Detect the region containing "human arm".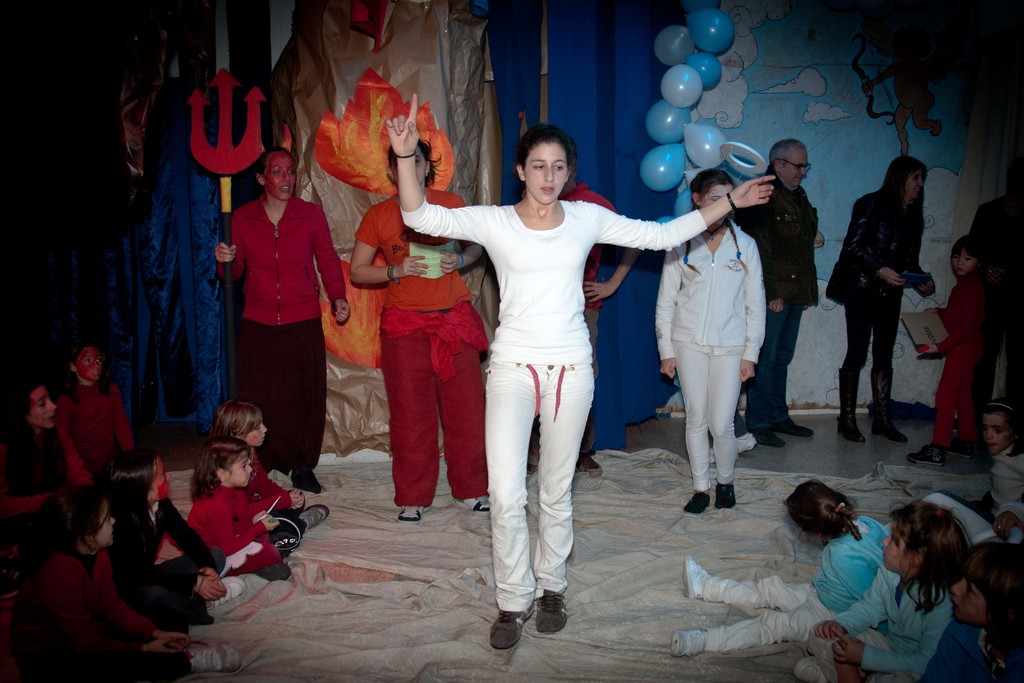
locate(102, 593, 191, 645).
